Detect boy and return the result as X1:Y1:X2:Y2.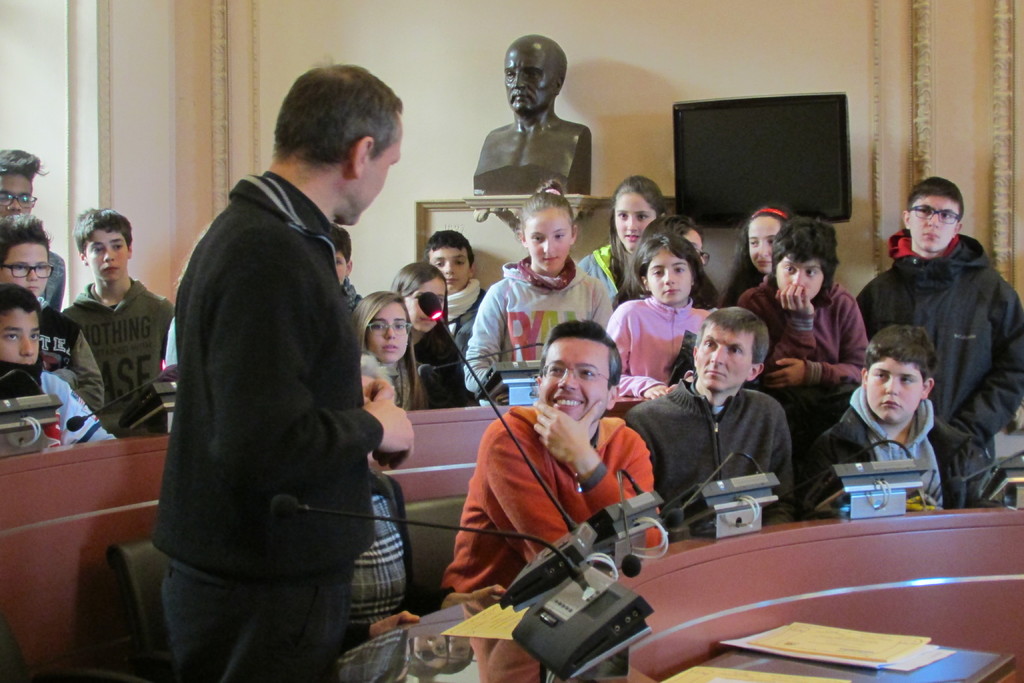
1:213:104:415.
